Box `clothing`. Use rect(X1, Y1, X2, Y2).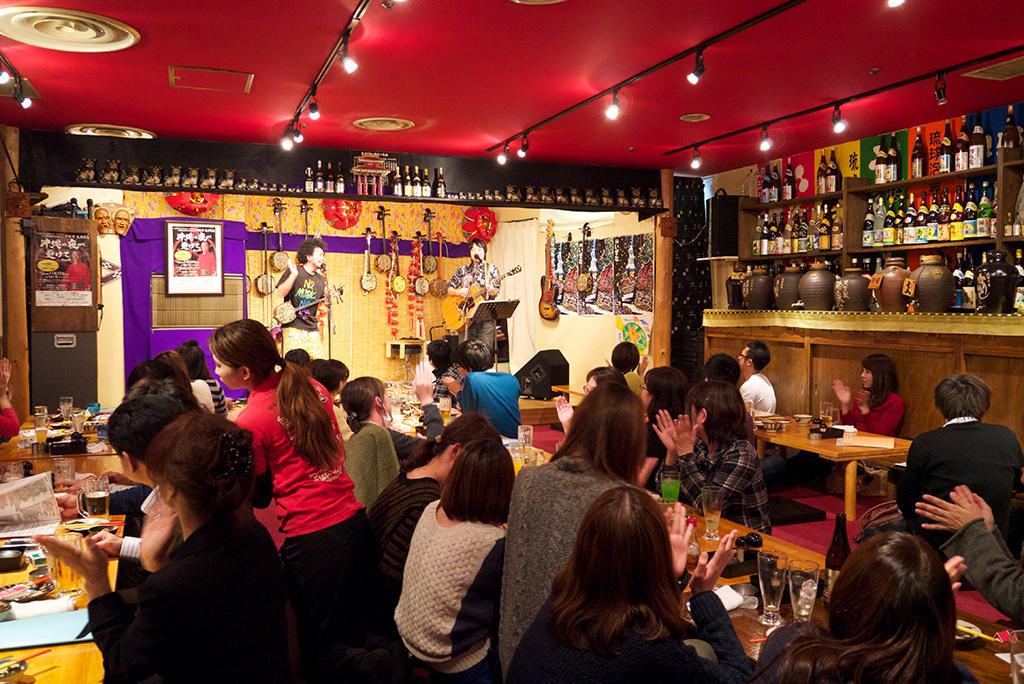
rect(908, 413, 1023, 561).
